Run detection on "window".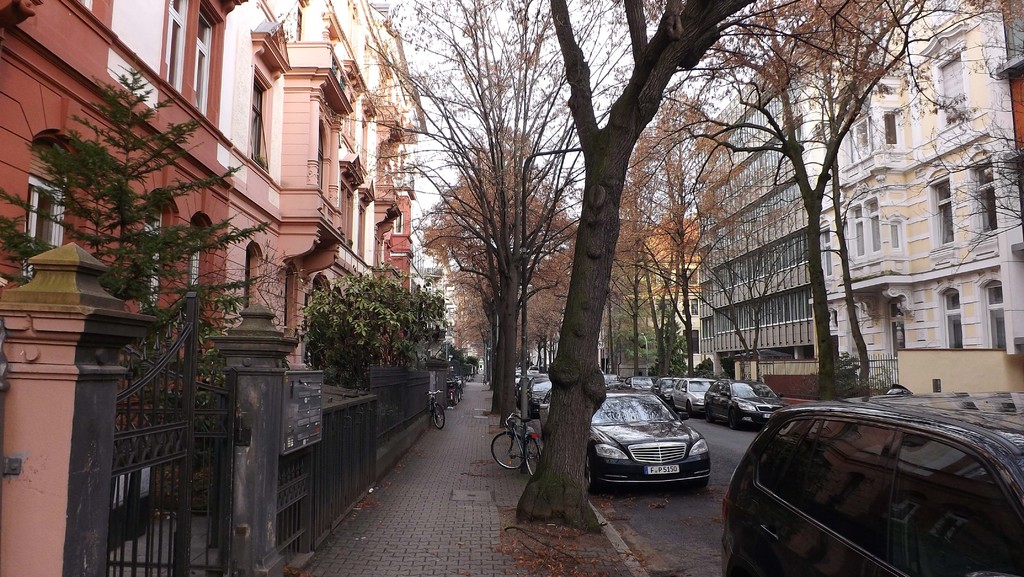
Result: left=980, top=261, right=1013, bottom=355.
